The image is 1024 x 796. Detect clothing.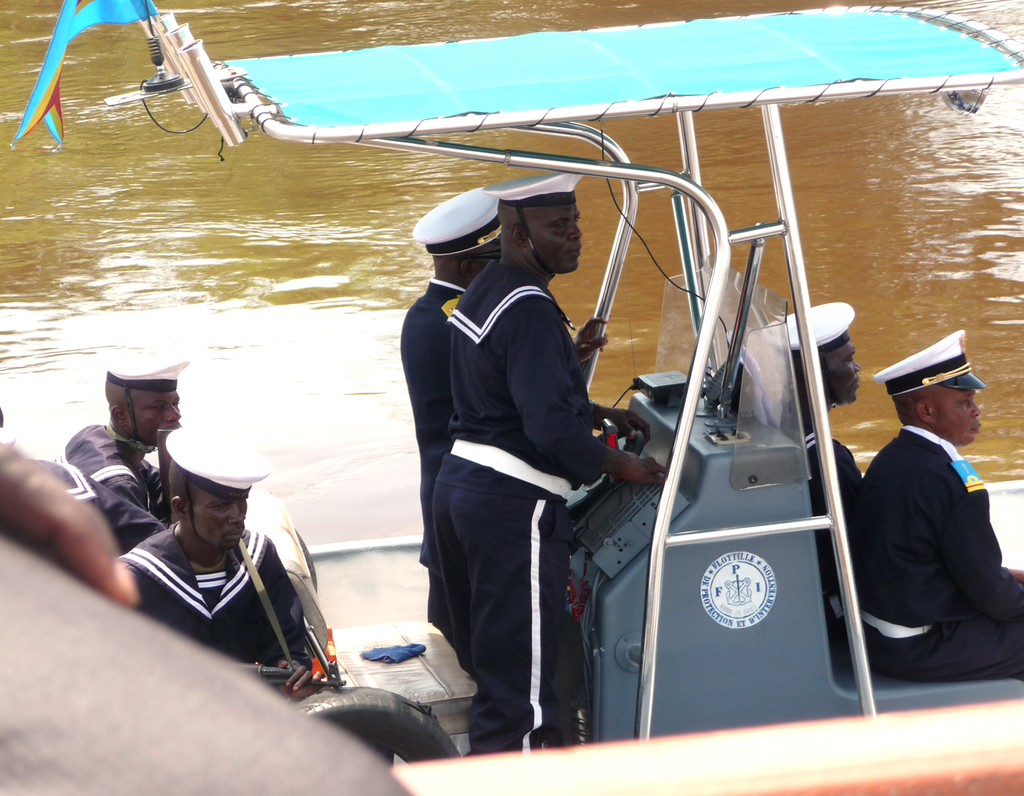
Detection: select_region(398, 282, 452, 499).
